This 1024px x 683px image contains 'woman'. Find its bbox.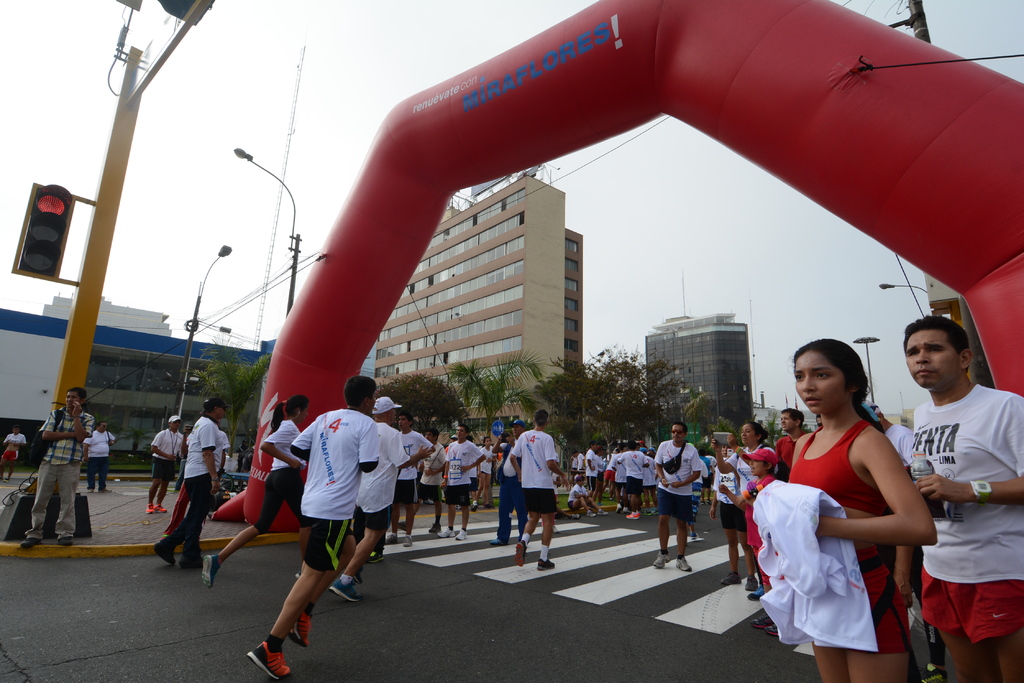
(755, 334, 935, 668).
